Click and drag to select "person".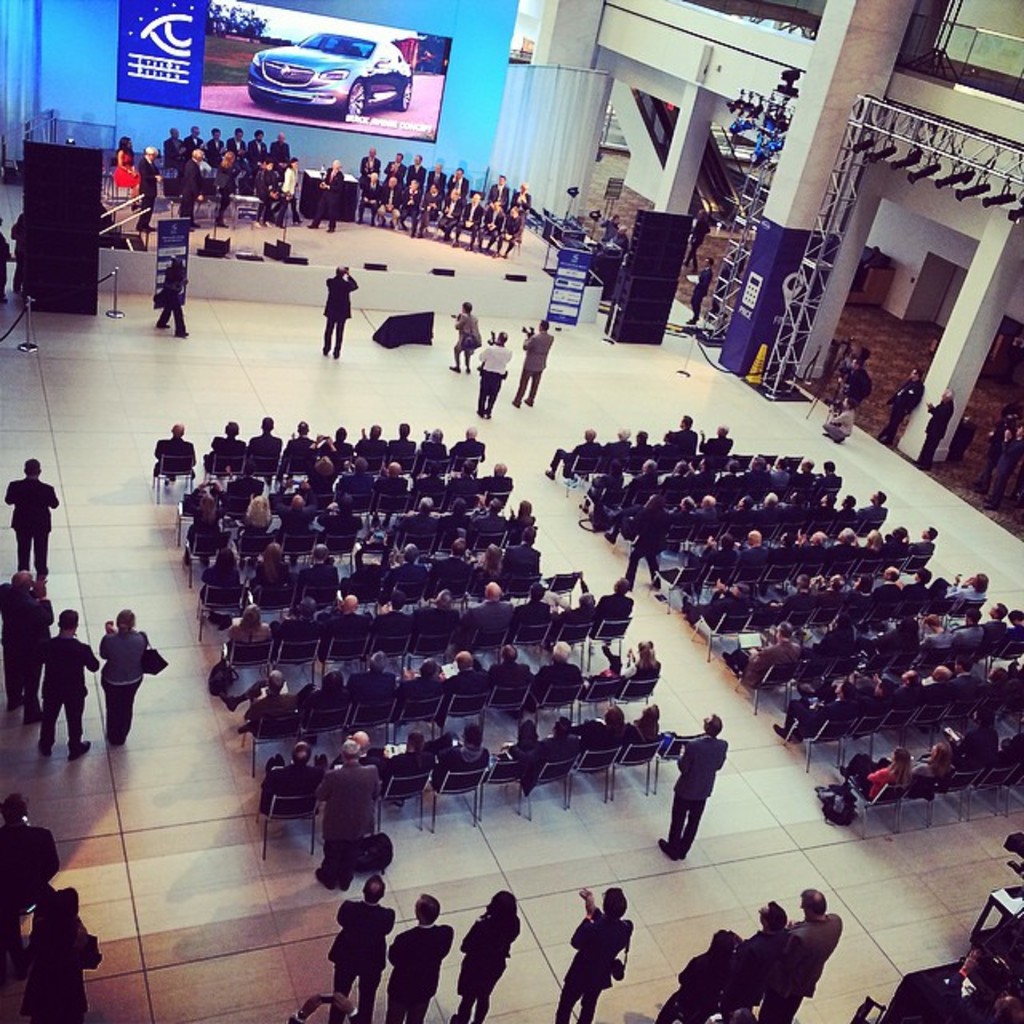
Selection: [882,363,926,446].
